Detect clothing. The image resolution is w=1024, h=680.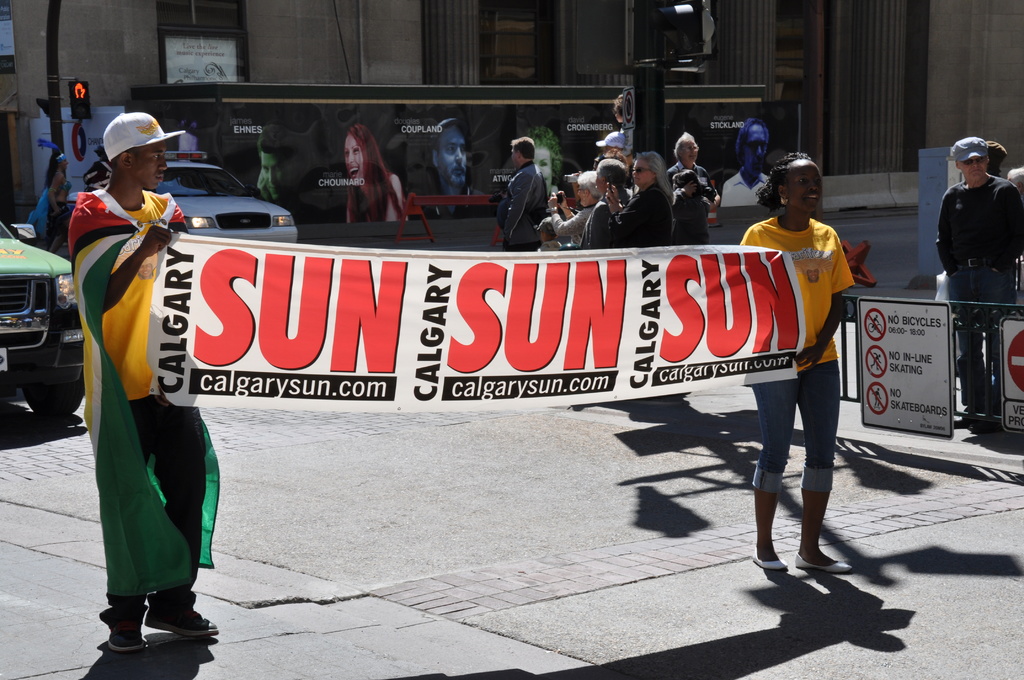
493 155 548 256.
